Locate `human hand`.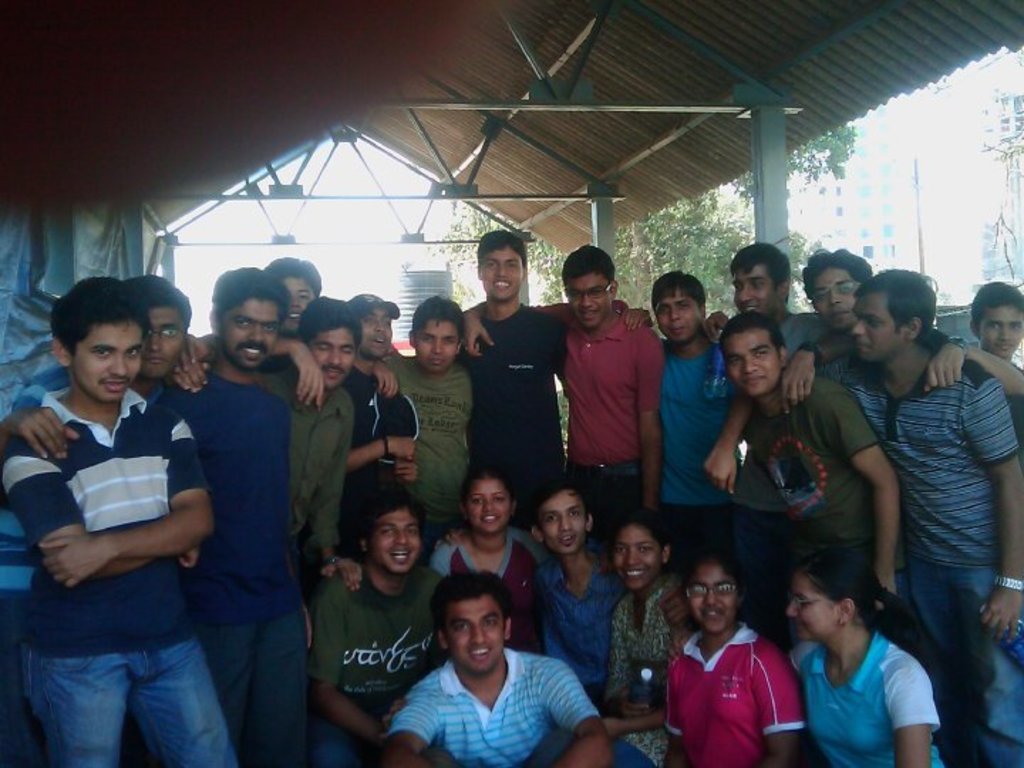
Bounding box: locate(38, 535, 111, 594).
